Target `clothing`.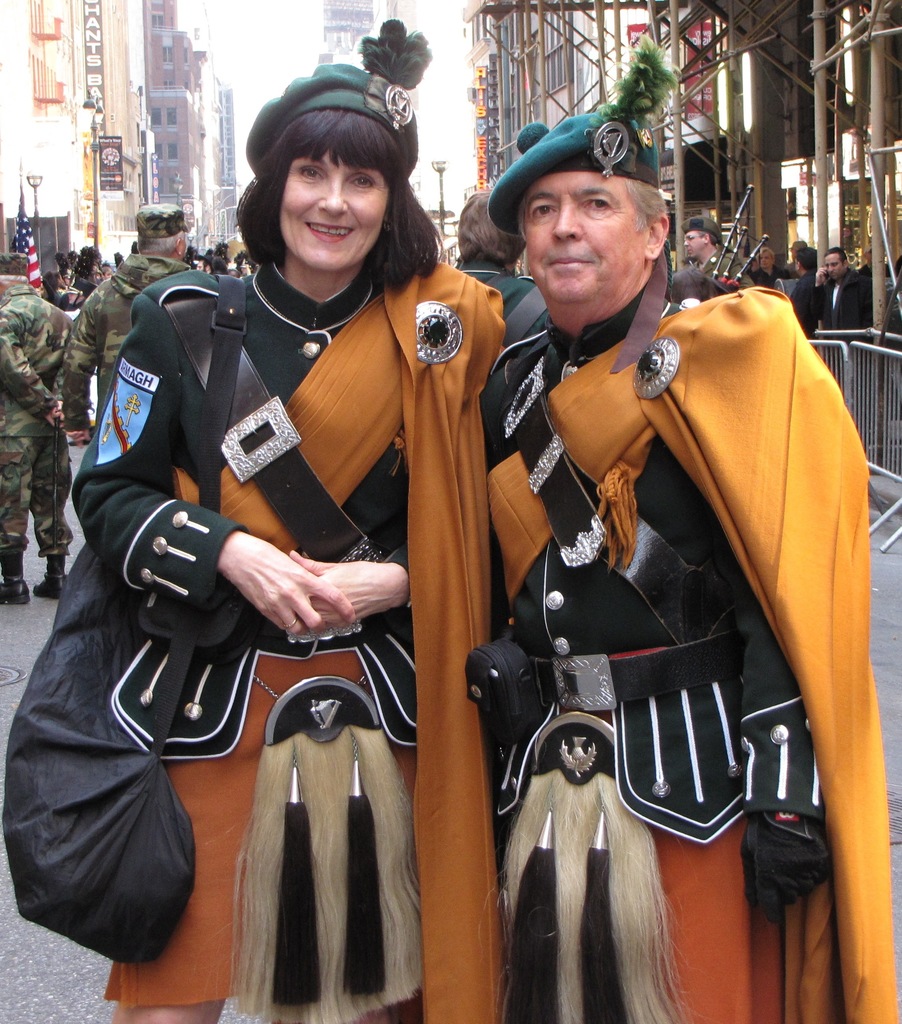
Target region: l=53, t=212, r=472, b=992.
